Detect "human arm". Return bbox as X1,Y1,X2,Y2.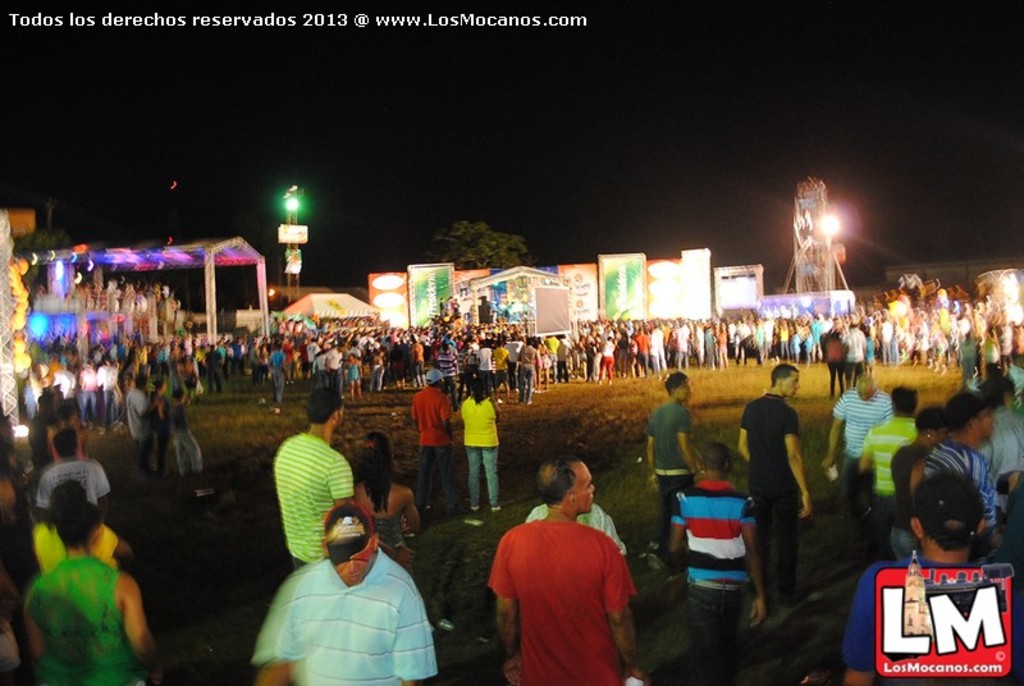
714,334,719,344.
